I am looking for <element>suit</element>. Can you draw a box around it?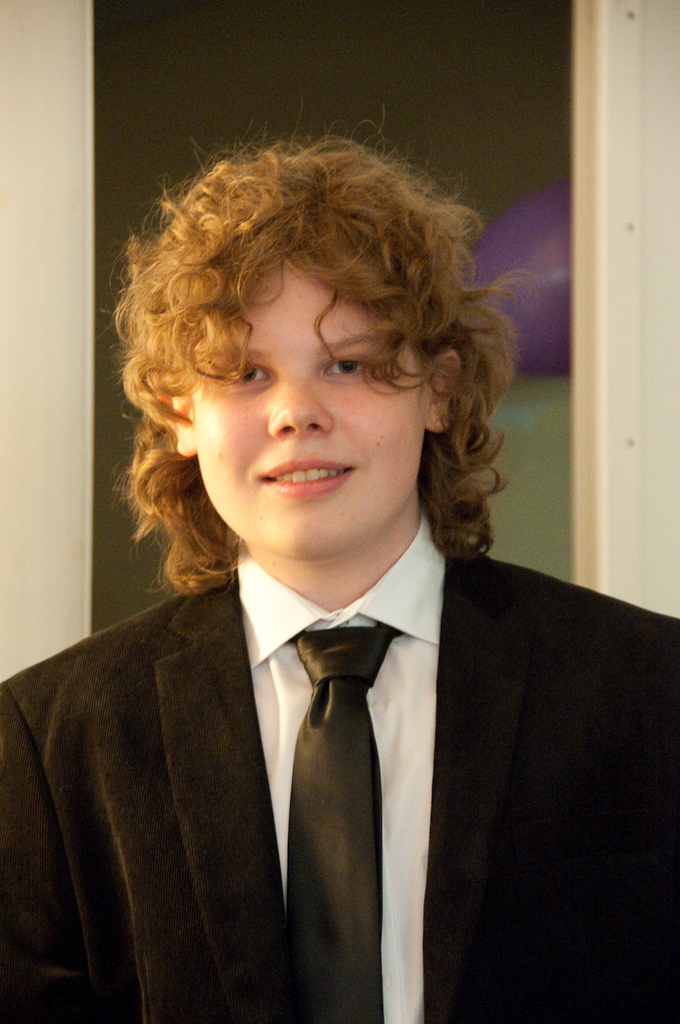
Sure, the bounding box is l=21, t=526, r=567, b=996.
